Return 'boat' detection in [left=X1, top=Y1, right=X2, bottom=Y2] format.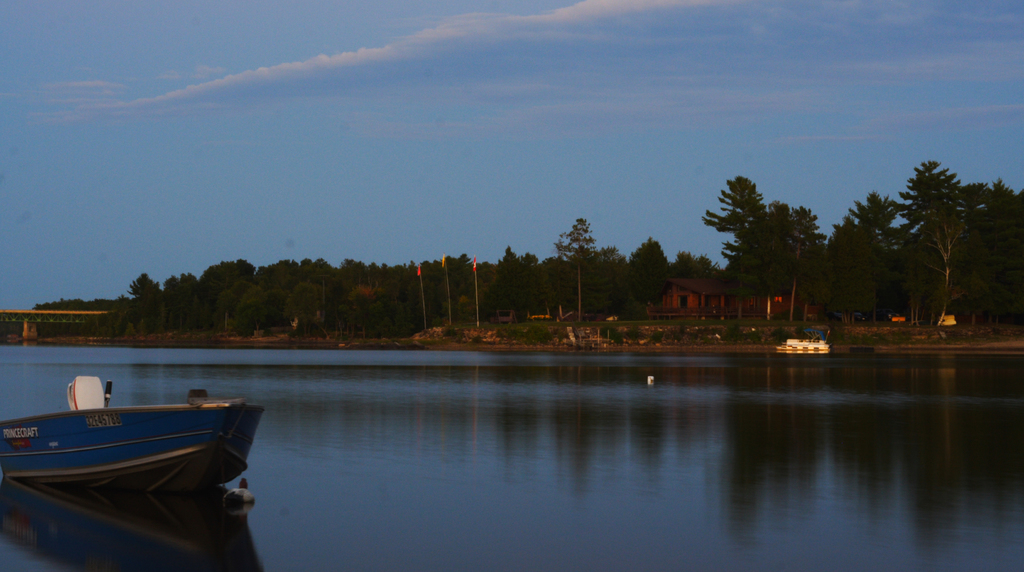
[left=771, top=324, right=833, bottom=353].
